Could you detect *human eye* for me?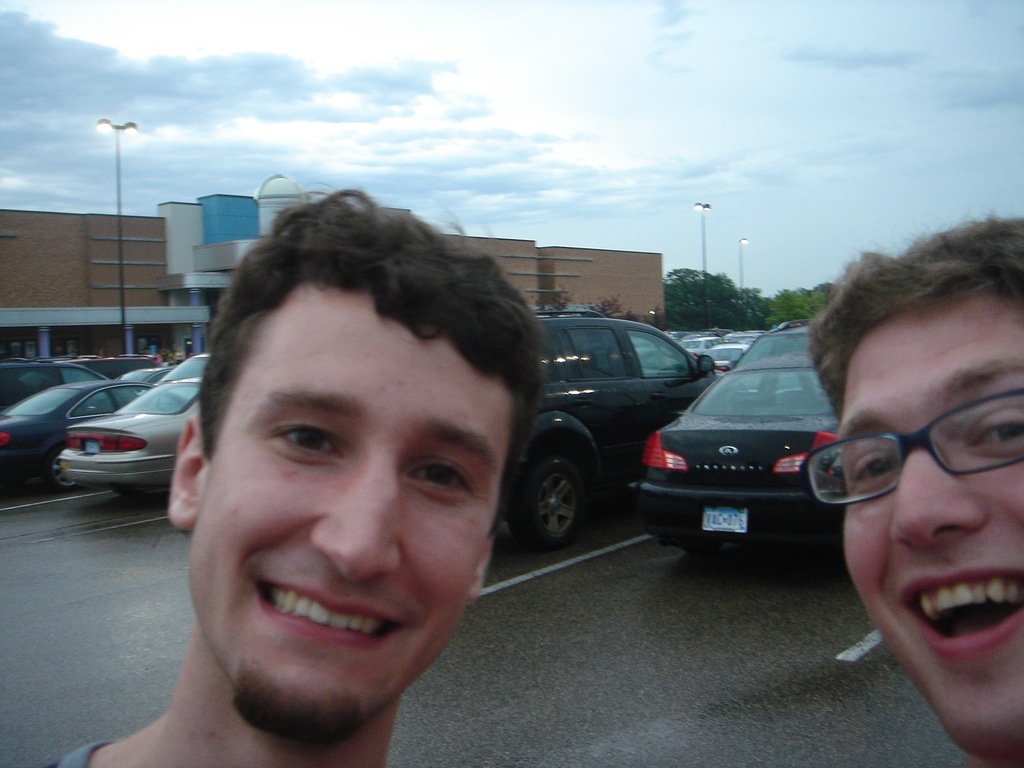
Detection result: l=836, t=452, r=899, b=492.
